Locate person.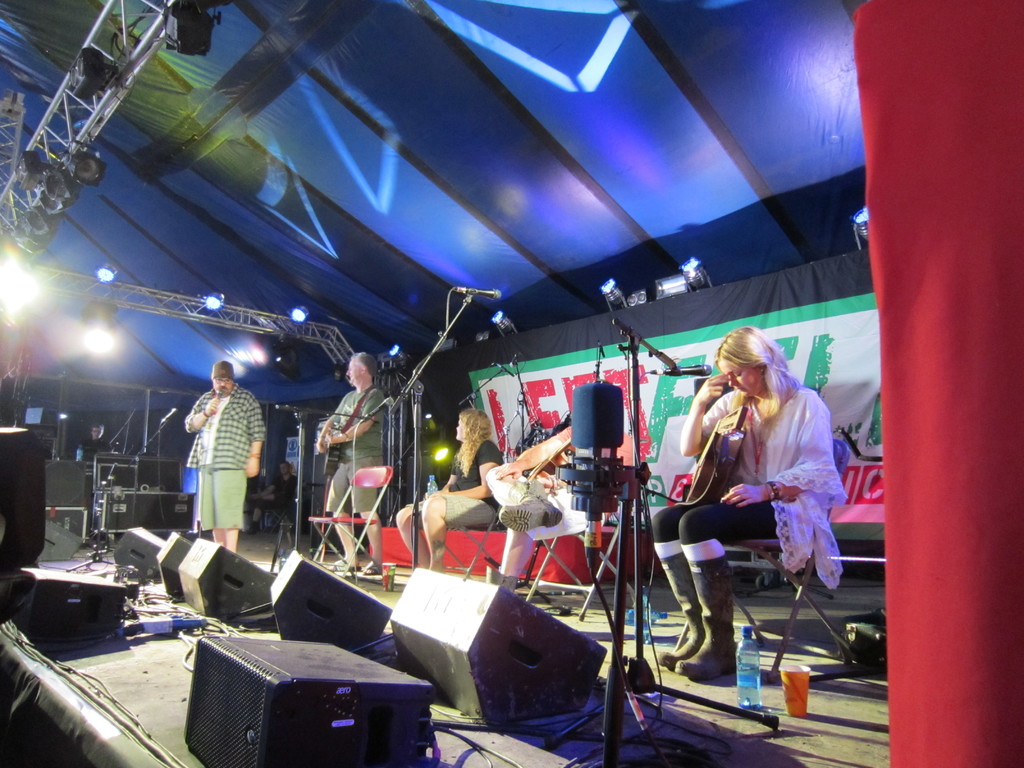
Bounding box: l=314, t=353, r=386, b=576.
